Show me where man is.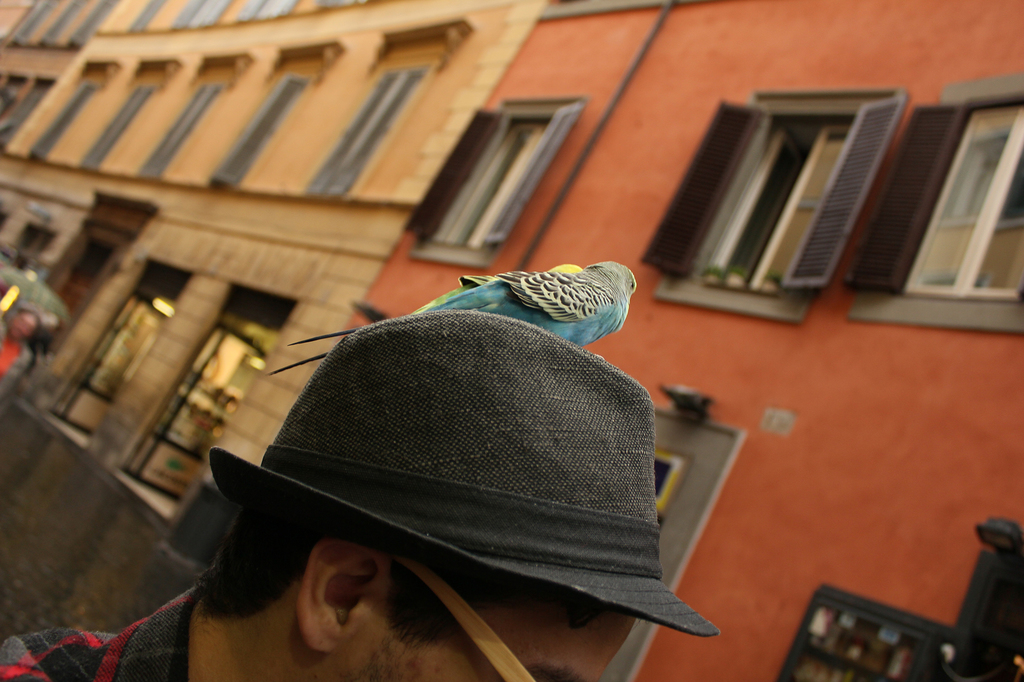
man is at [0, 303, 721, 681].
